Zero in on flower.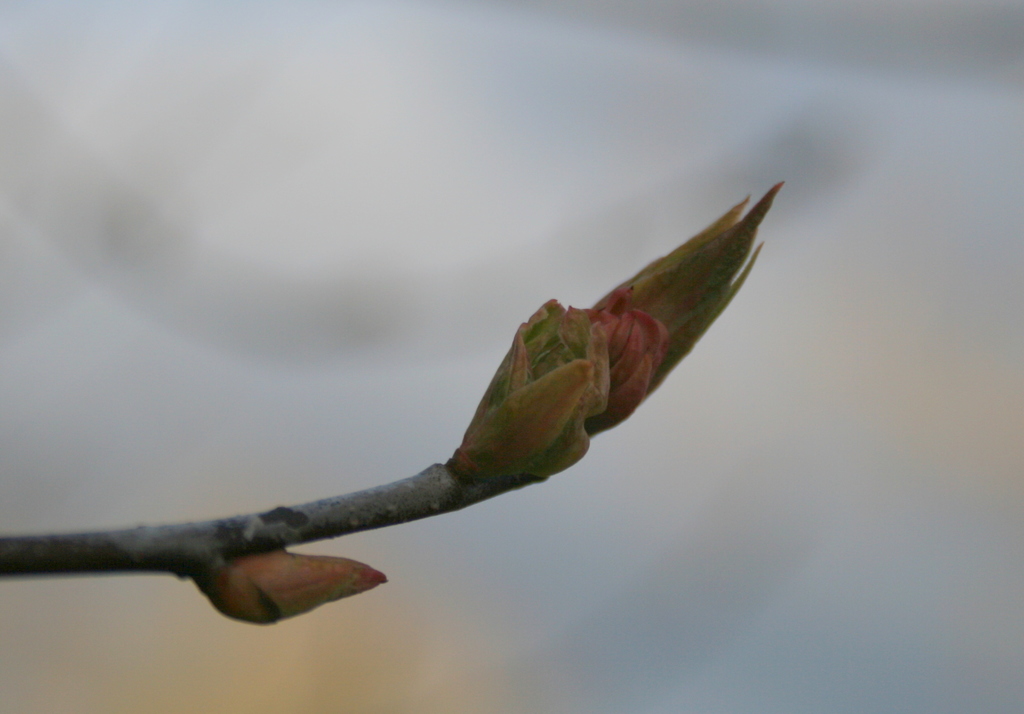
Zeroed in: (403,173,804,505).
